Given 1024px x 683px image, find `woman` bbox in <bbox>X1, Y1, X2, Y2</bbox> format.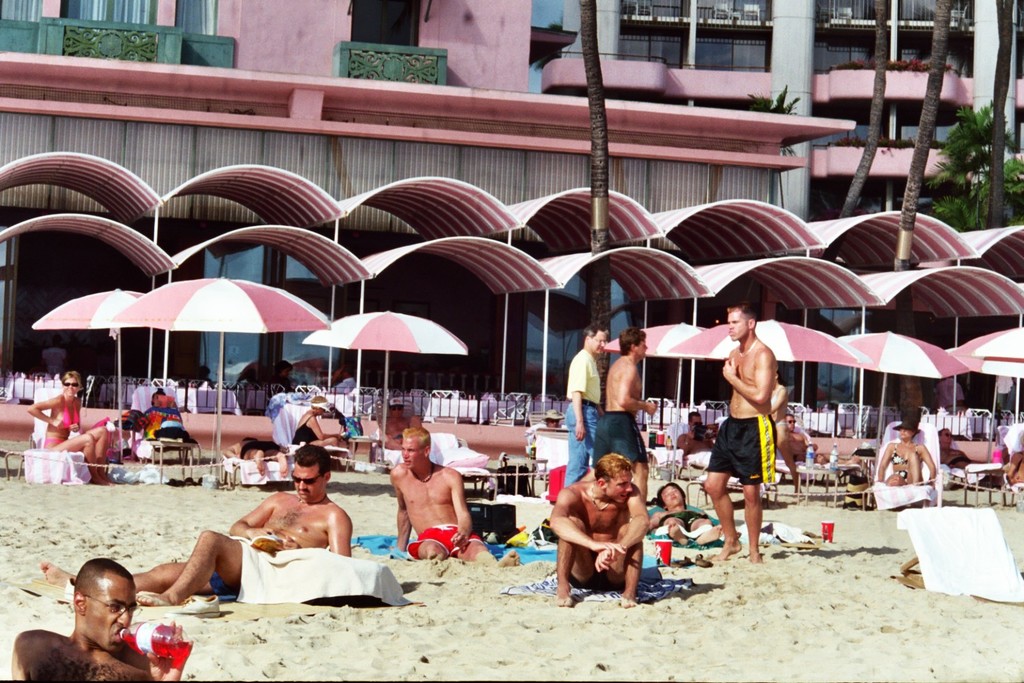
<bbox>30, 370, 117, 486</bbox>.
